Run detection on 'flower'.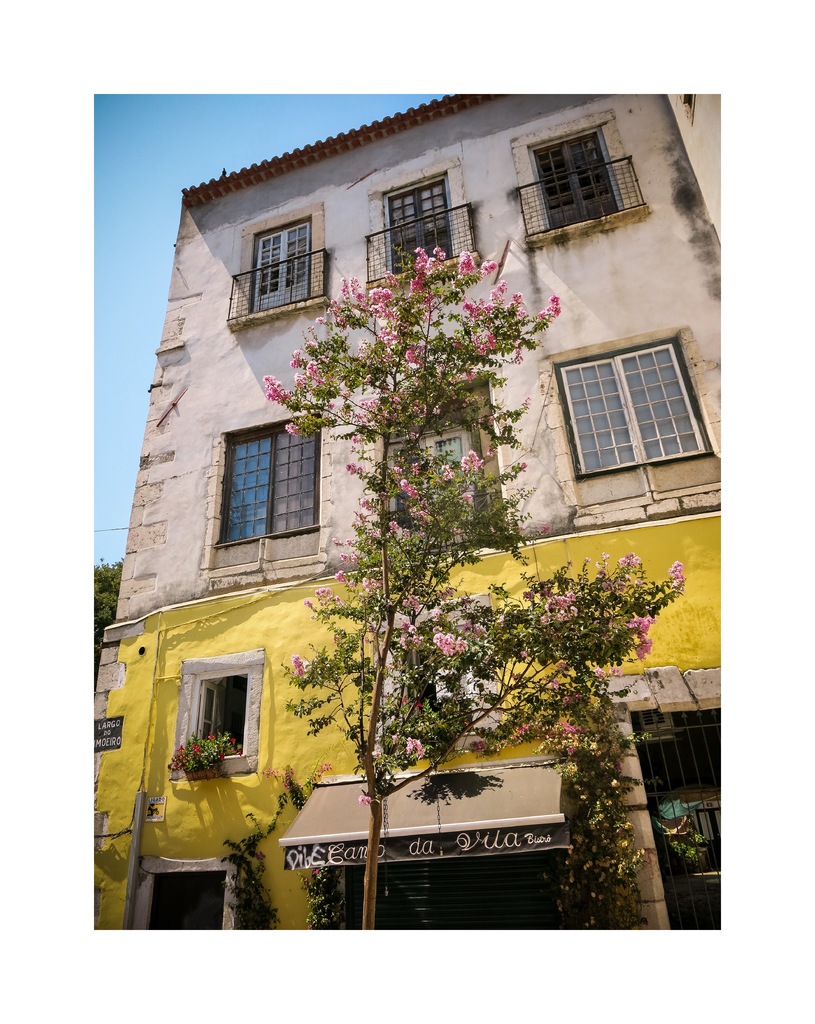
Result: [x1=190, y1=745, x2=200, y2=756].
